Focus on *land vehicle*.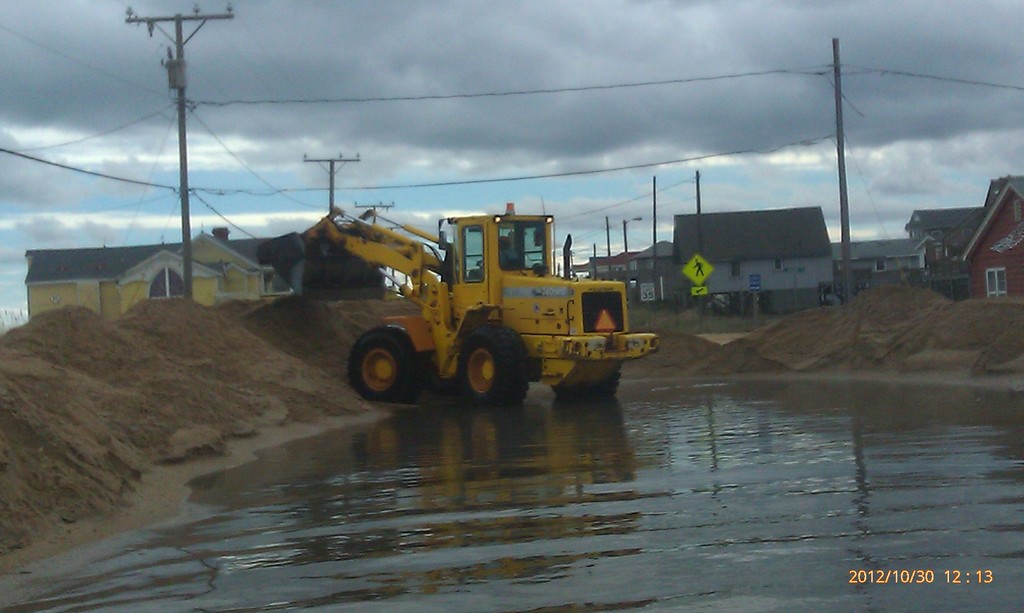
Focused at [left=298, top=198, right=650, bottom=409].
